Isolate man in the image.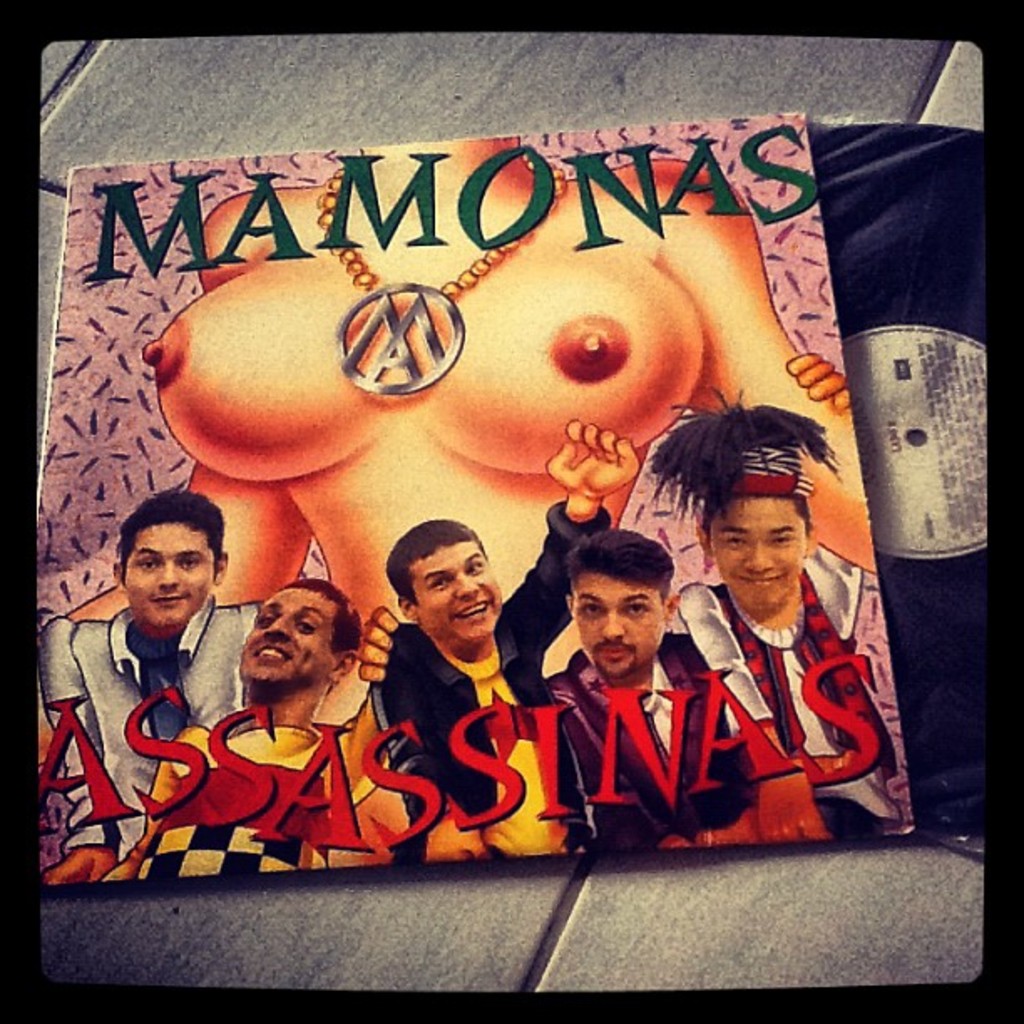
Isolated region: select_region(119, 577, 358, 882).
